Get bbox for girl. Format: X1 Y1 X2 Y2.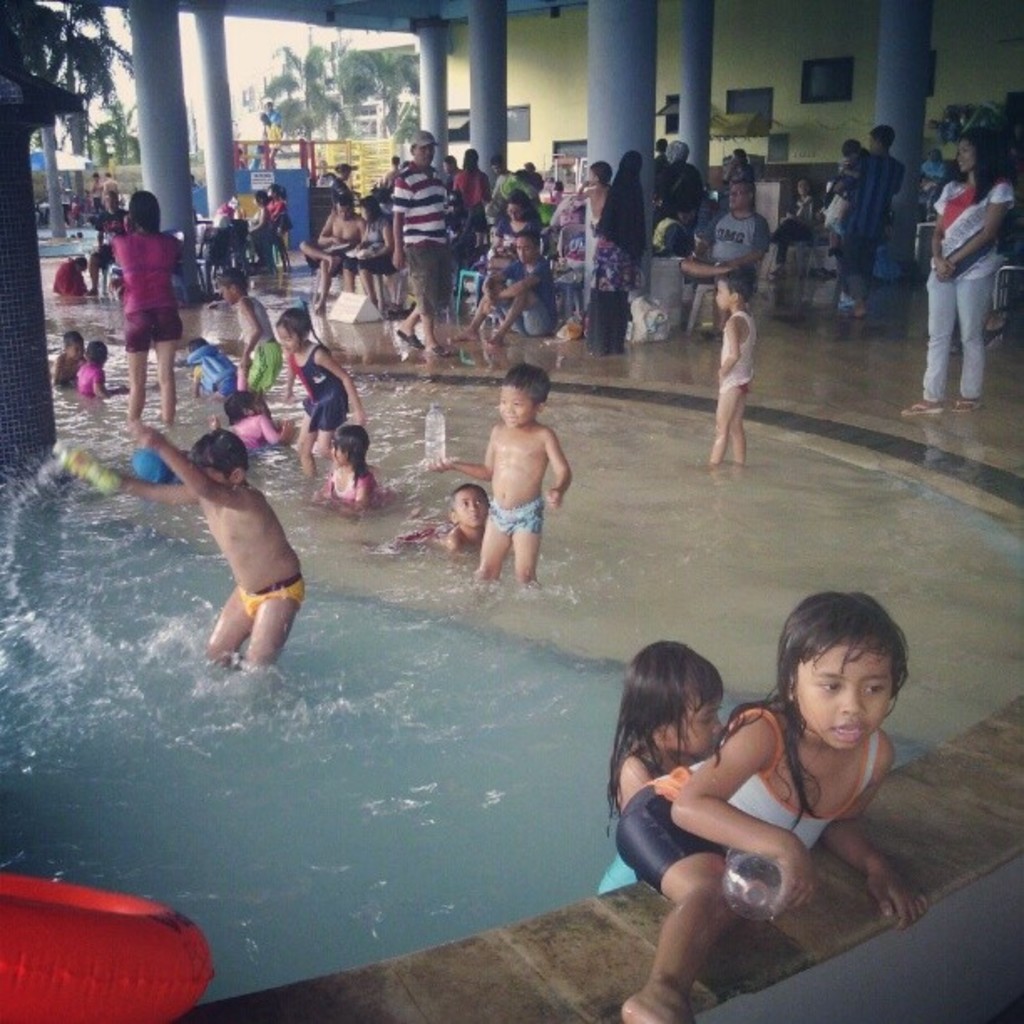
904 124 1021 420.
